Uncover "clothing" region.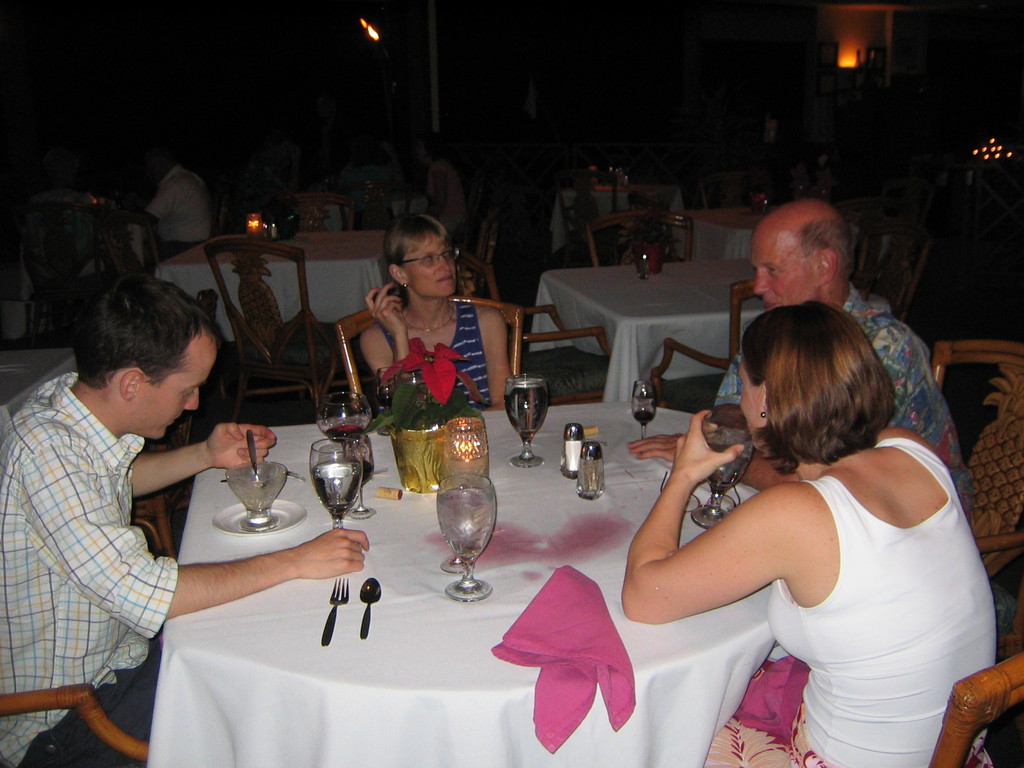
Uncovered: locate(371, 300, 499, 419).
